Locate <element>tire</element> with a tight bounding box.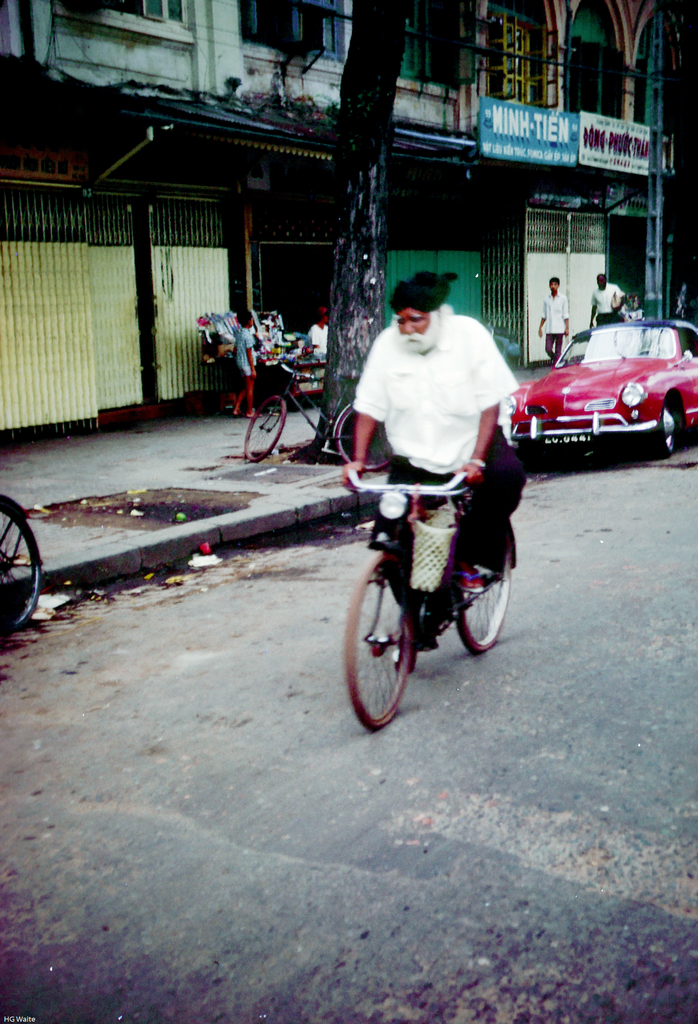
(left=453, top=541, right=514, bottom=653).
